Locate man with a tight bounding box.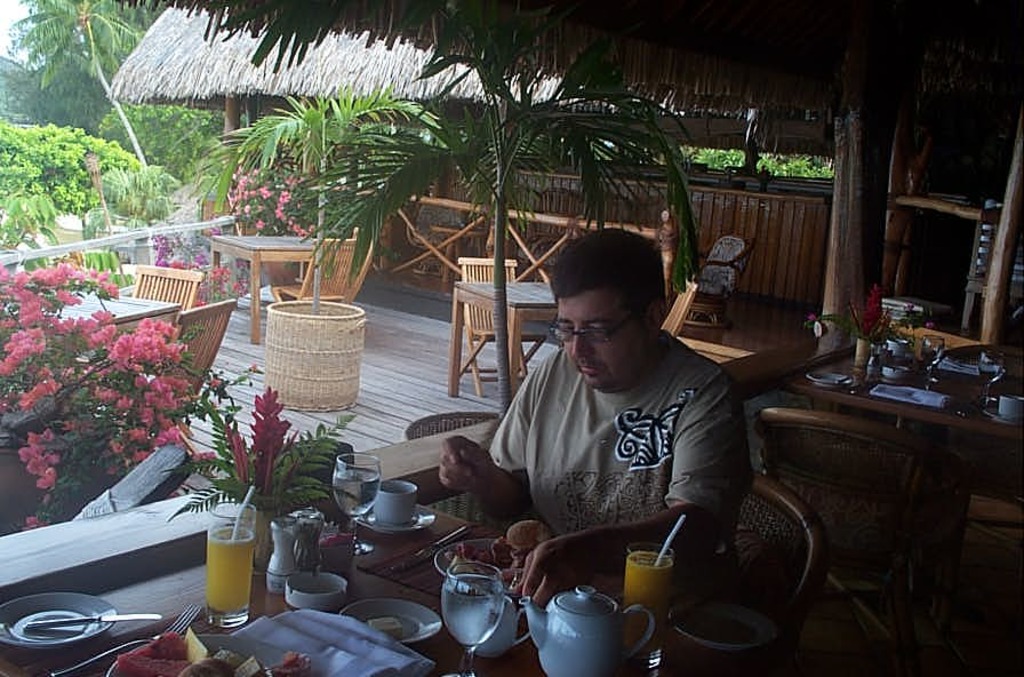
x1=459 y1=239 x2=774 y2=589.
